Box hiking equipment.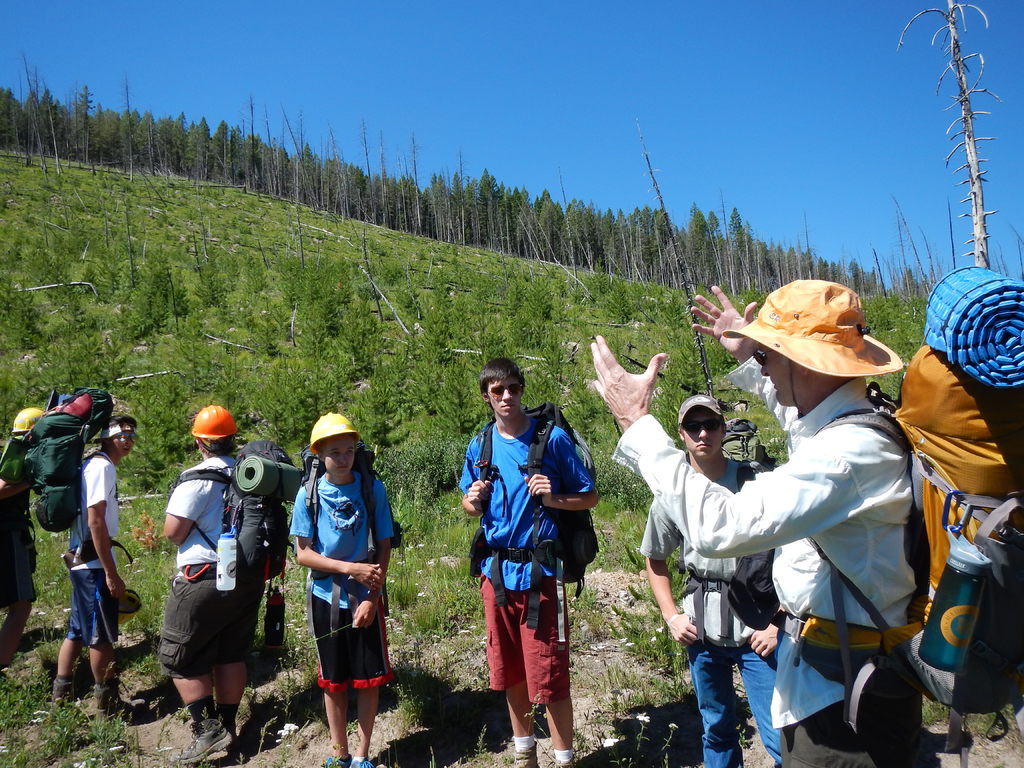
(191, 405, 237, 454).
